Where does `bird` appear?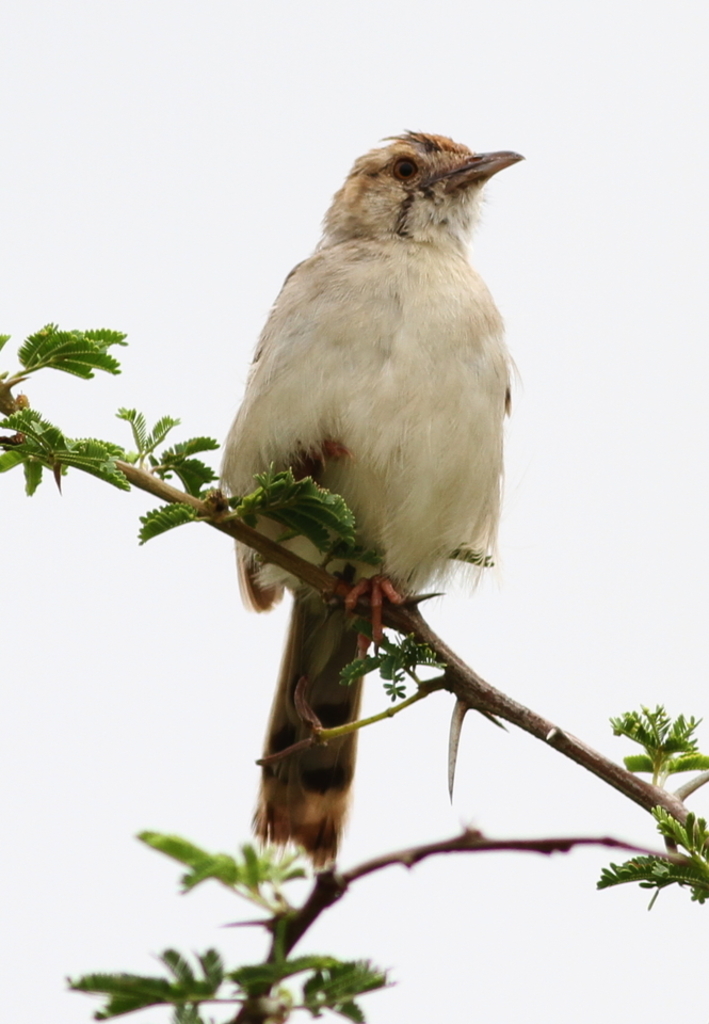
Appears at rect(167, 117, 521, 765).
